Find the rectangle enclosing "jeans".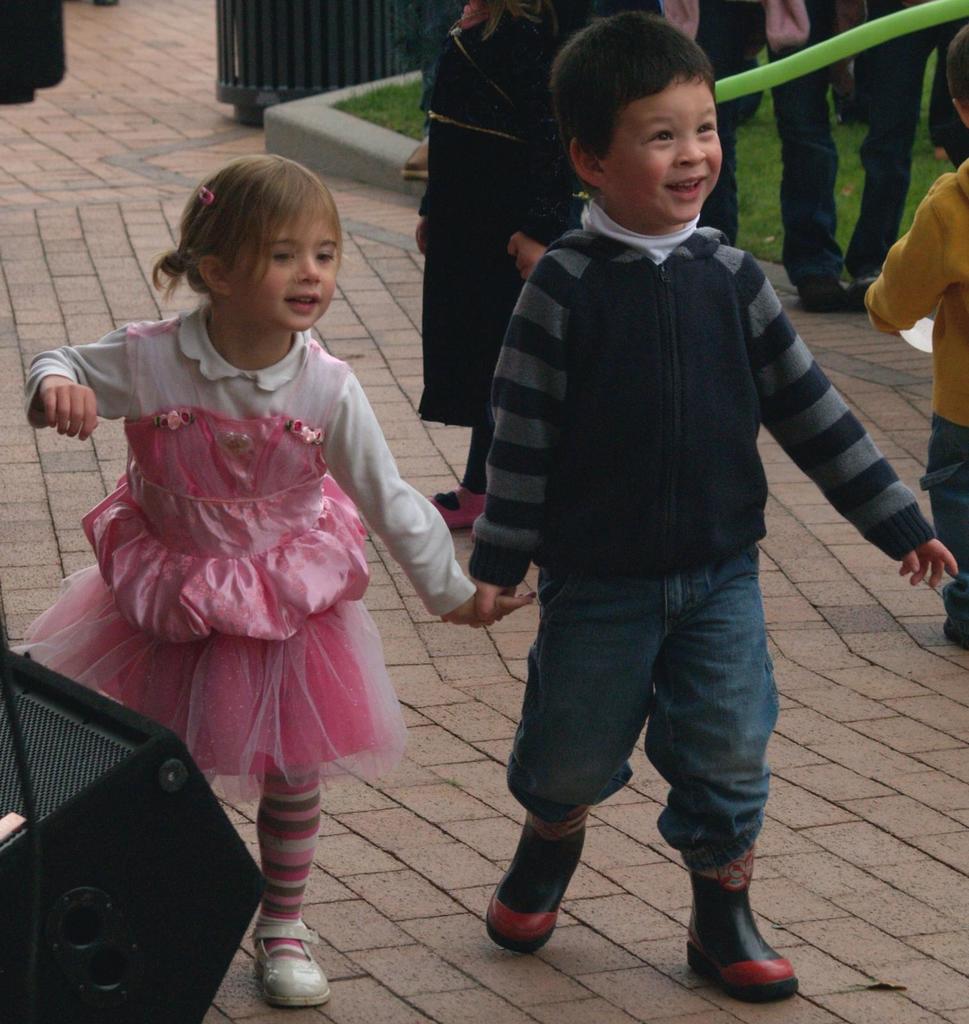
l=508, t=545, r=780, b=870.
